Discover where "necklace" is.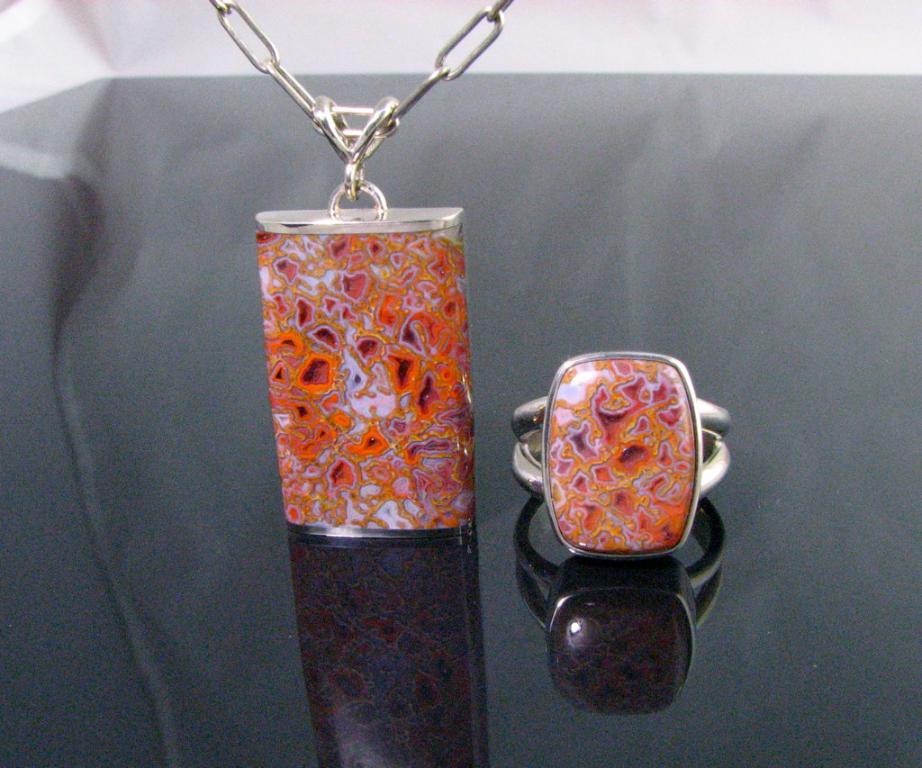
Discovered at rect(214, 0, 514, 536).
